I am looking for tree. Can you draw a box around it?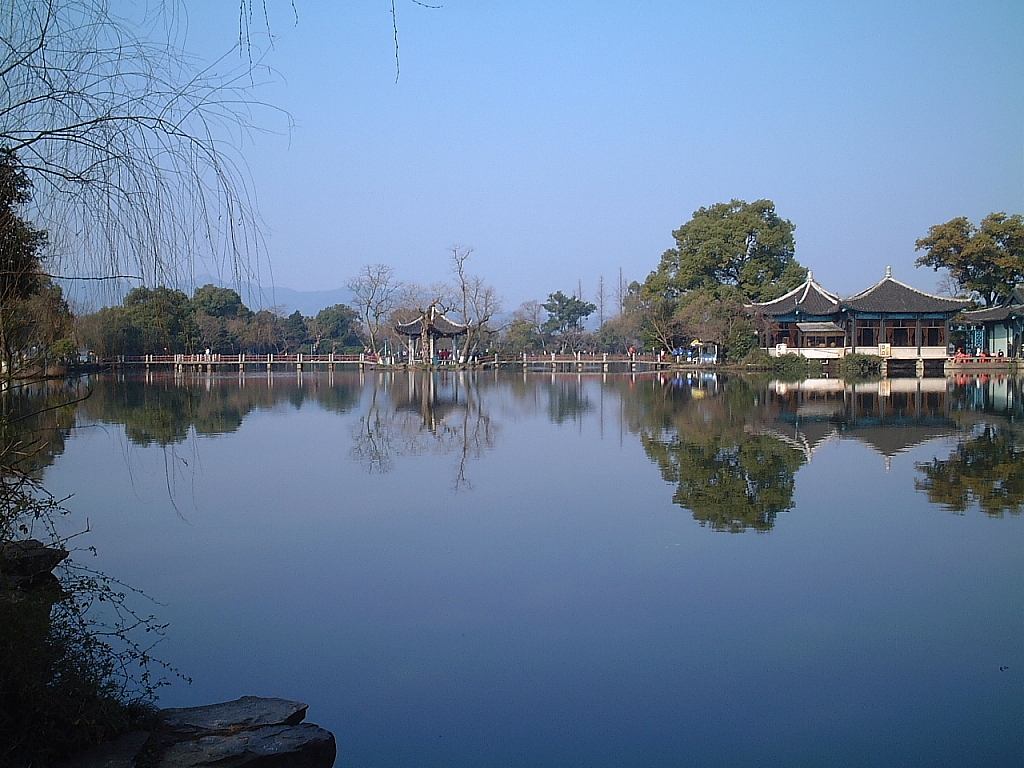
Sure, the bounding box is BBox(640, 176, 822, 339).
